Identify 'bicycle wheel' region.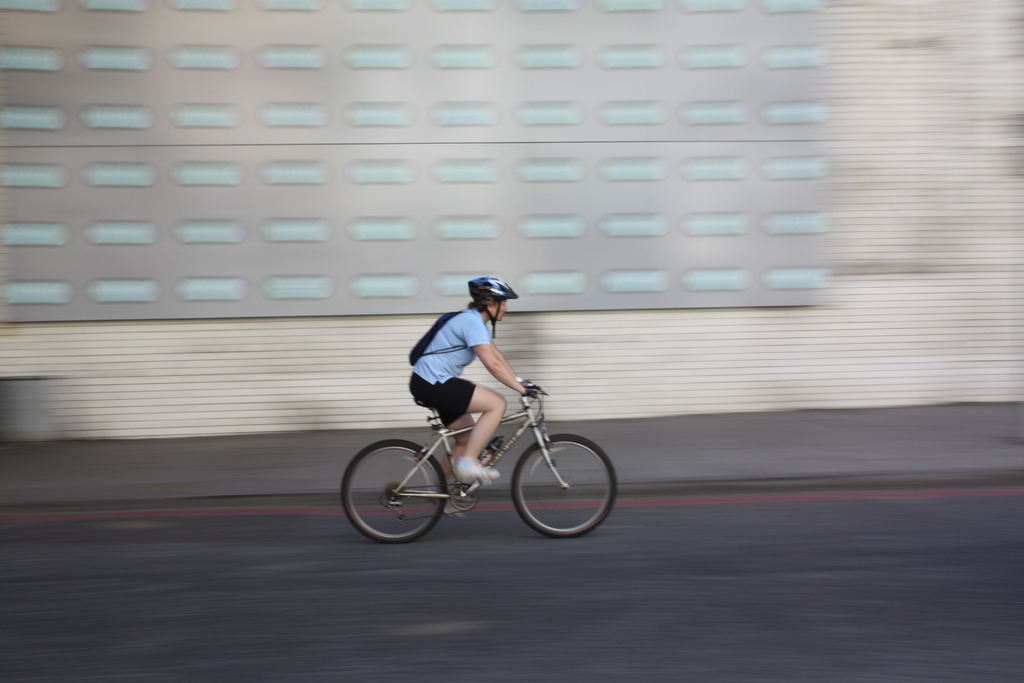
Region: bbox=[513, 430, 612, 543].
